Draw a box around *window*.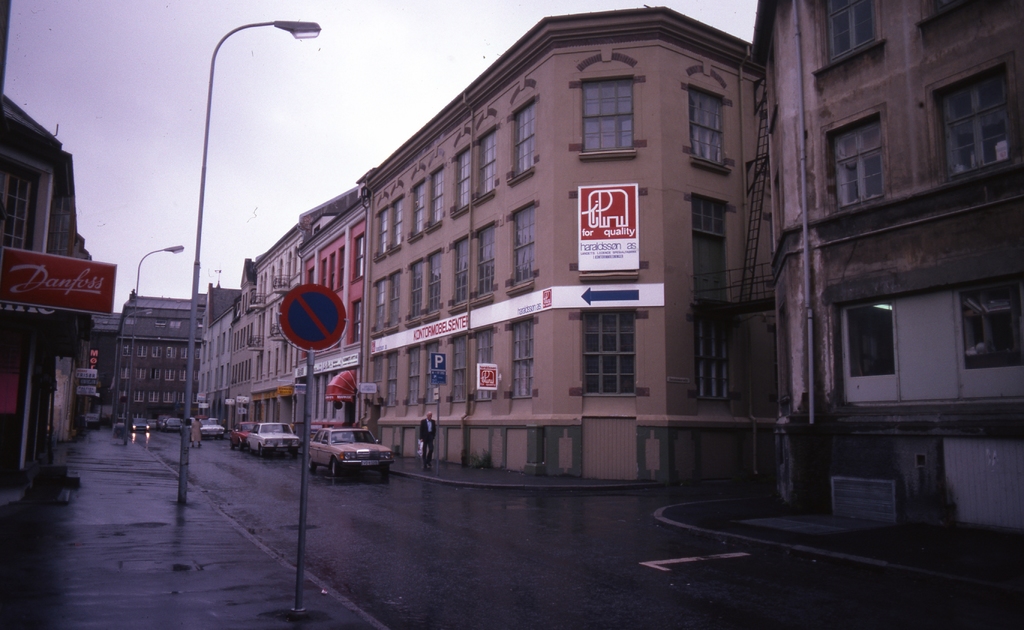
x1=512 y1=204 x2=534 y2=287.
